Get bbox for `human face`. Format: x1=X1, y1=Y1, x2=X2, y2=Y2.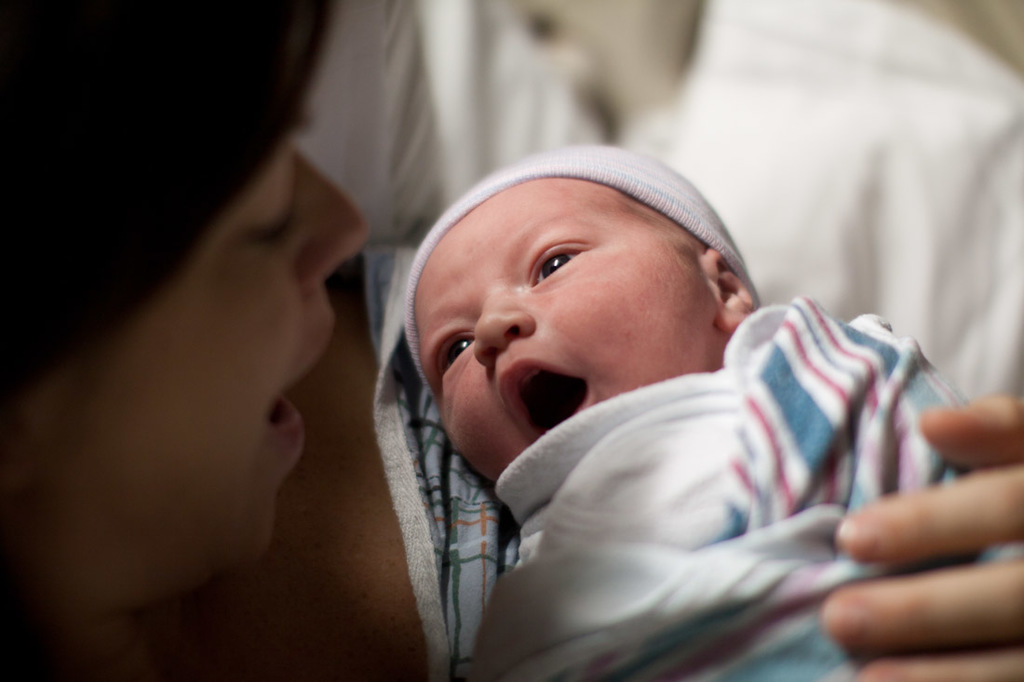
x1=424, y1=181, x2=715, y2=500.
